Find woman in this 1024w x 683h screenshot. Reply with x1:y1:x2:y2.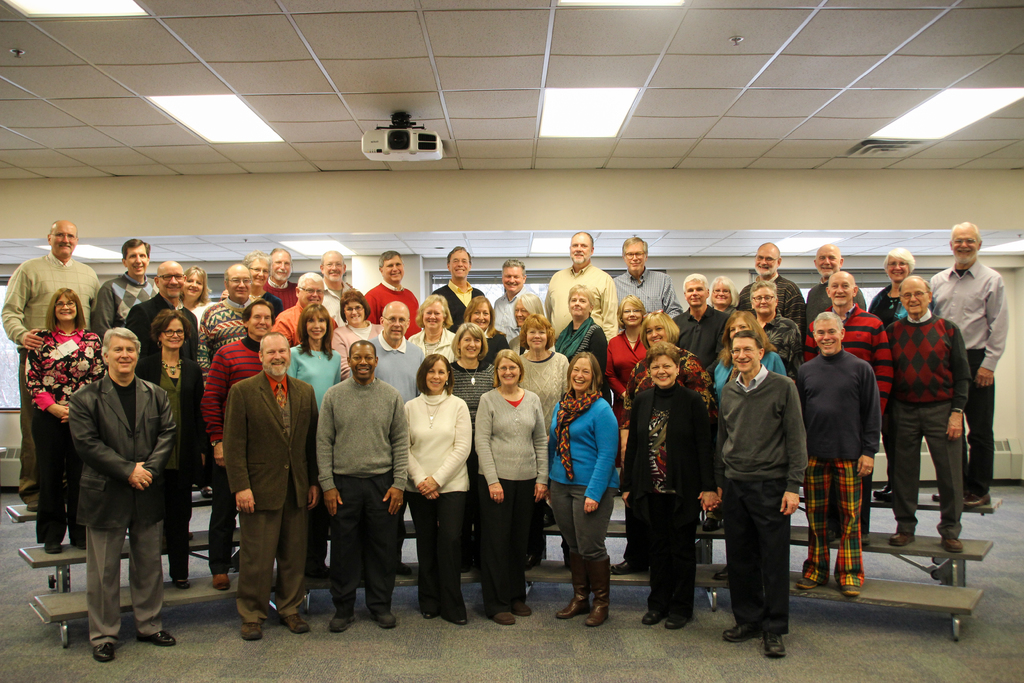
23:282:108:555.
